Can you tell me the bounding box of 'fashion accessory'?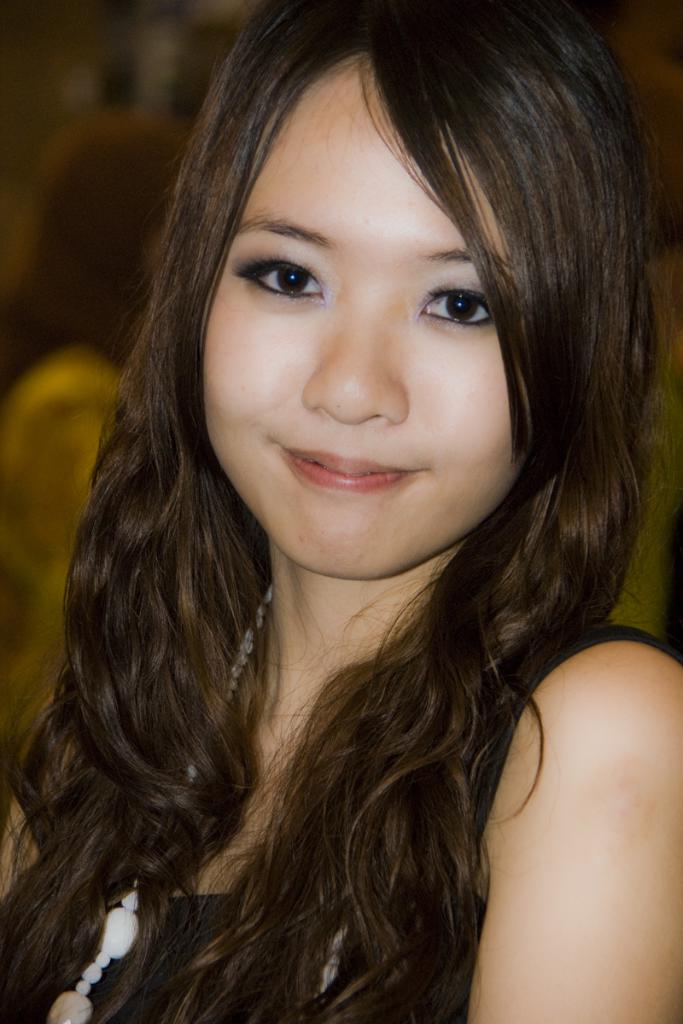
39,575,353,1023.
